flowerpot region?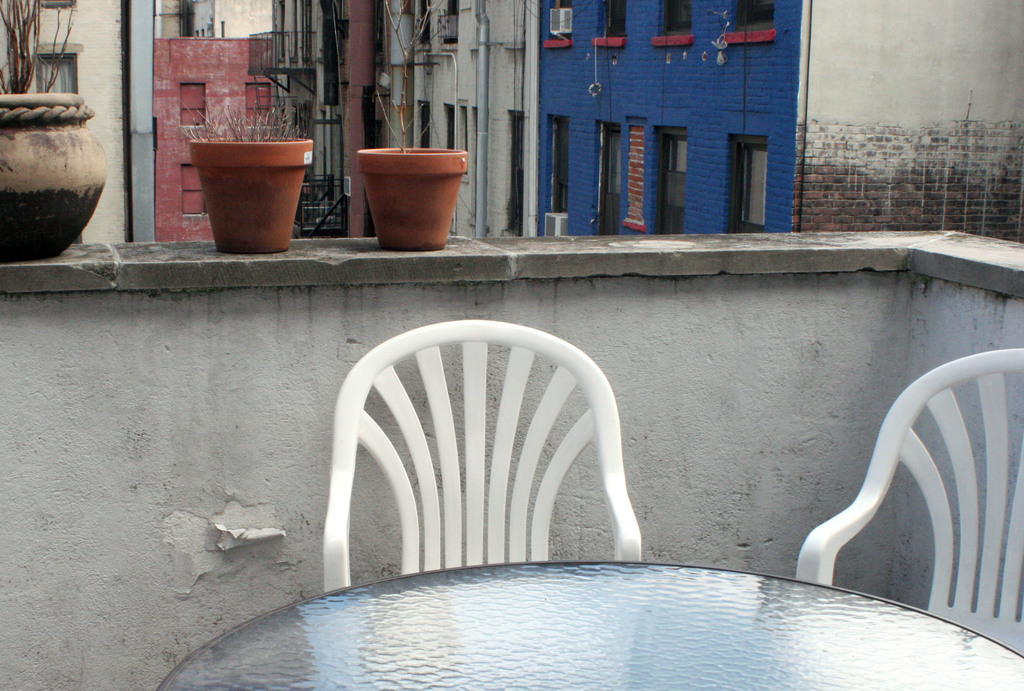
BBox(0, 93, 106, 259)
